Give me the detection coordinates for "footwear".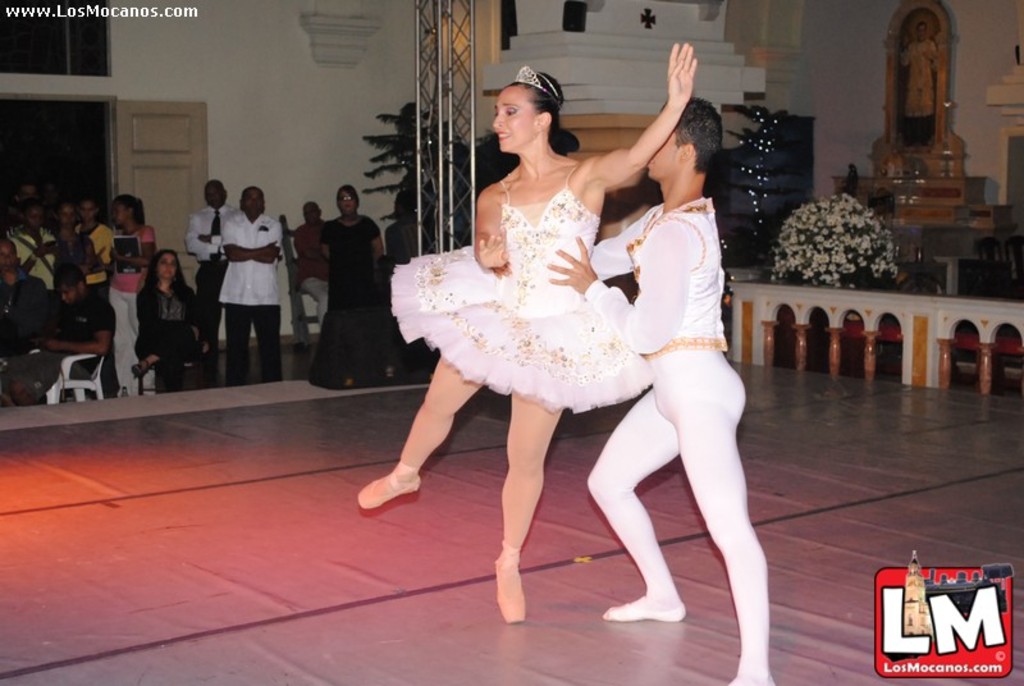
(612, 596, 687, 622).
